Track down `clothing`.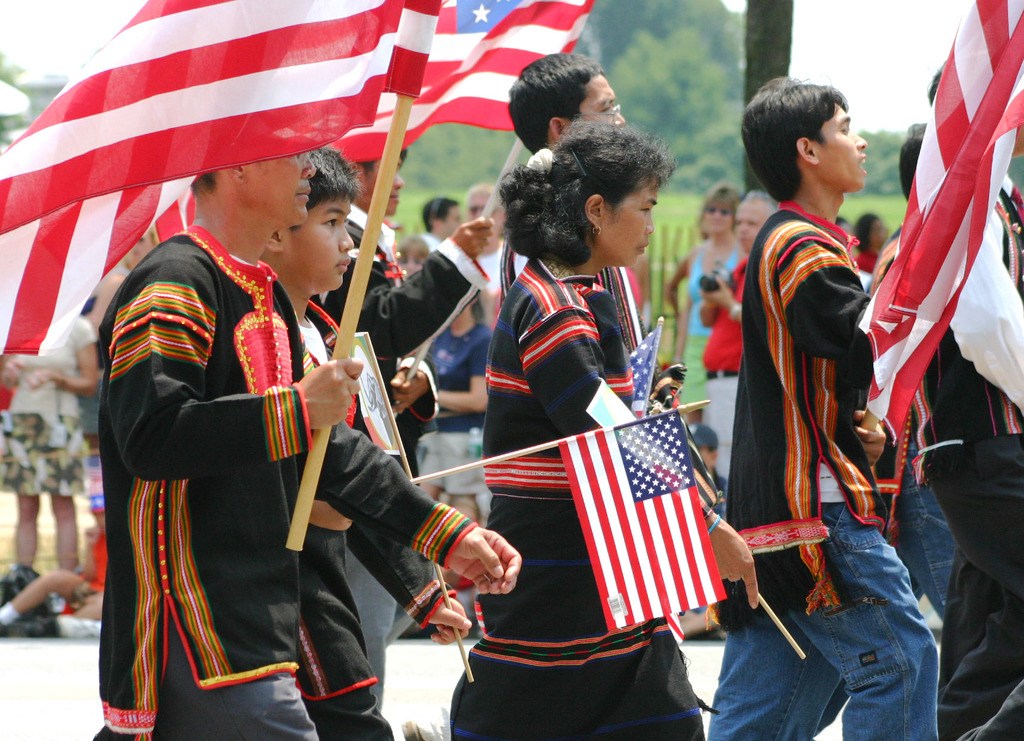
Tracked to {"left": 450, "top": 250, "right": 711, "bottom": 740}.
